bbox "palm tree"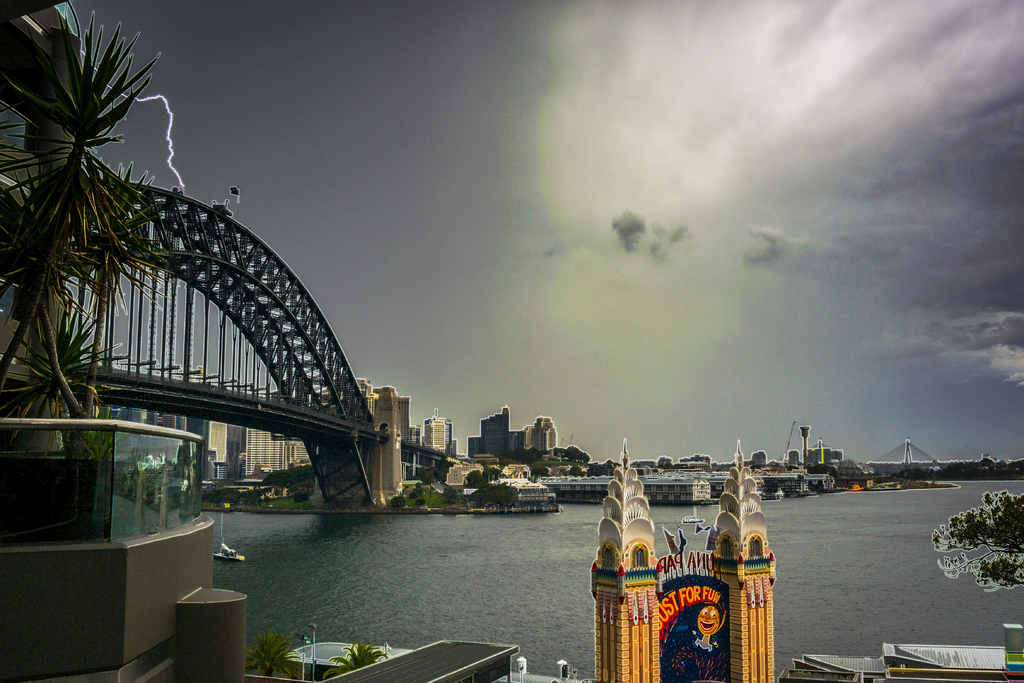
bbox=[72, 174, 138, 453]
